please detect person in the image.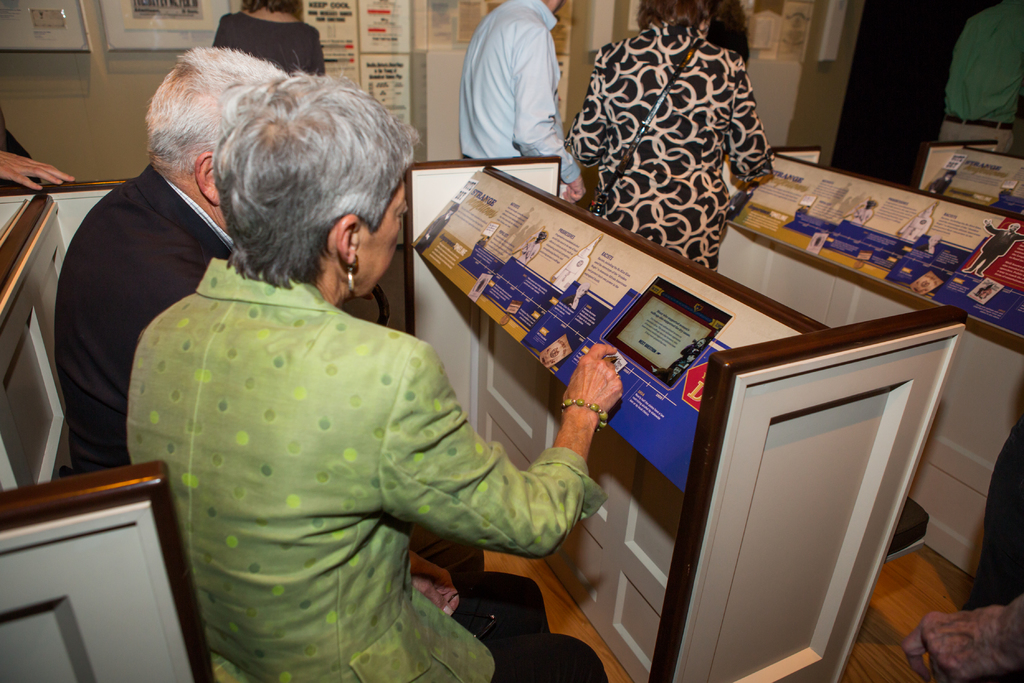
[100,64,560,662].
